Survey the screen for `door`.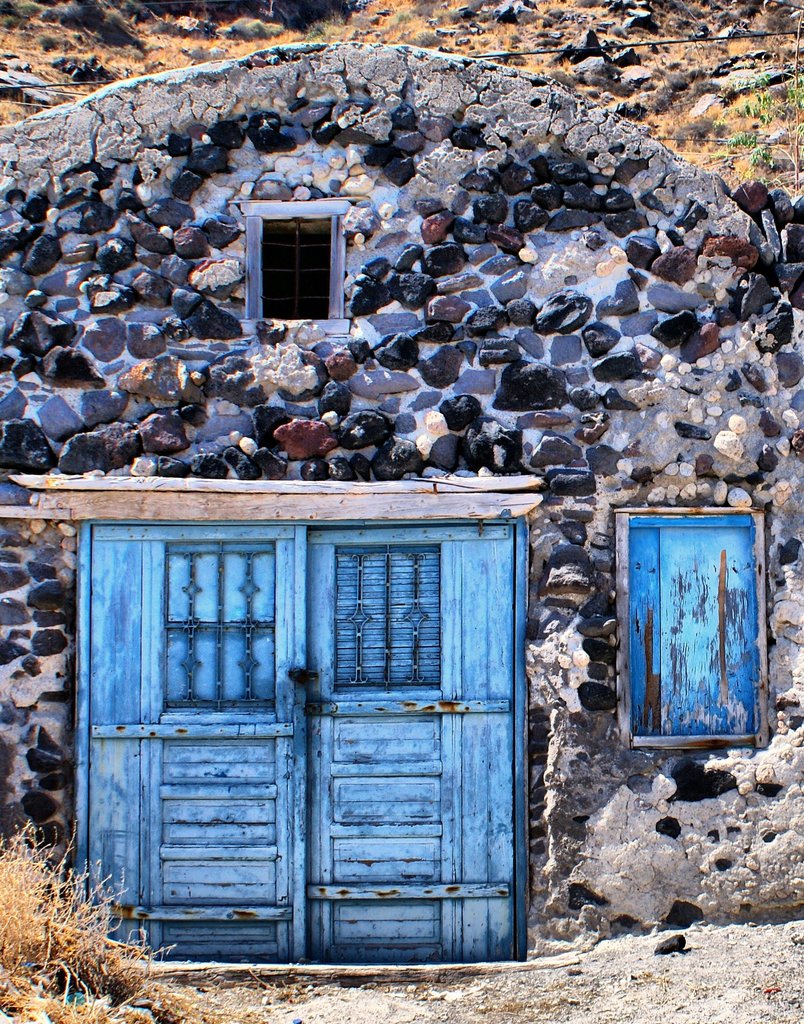
Survey found: bbox=[297, 523, 523, 966].
